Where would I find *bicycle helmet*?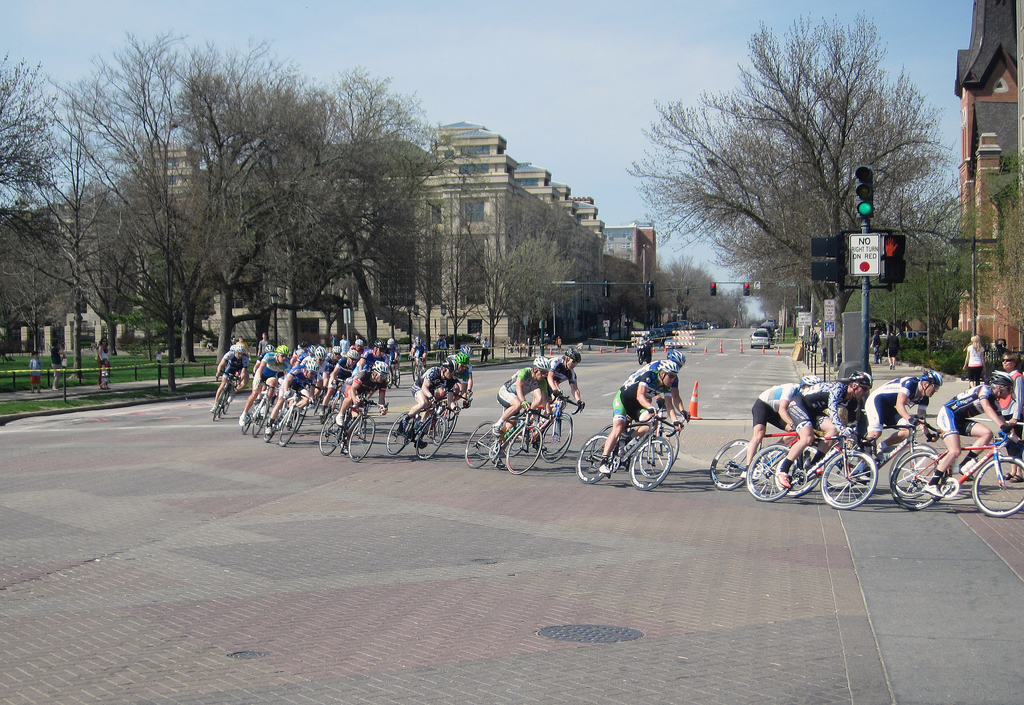
At (left=308, top=361, right=319, bottom=373).
